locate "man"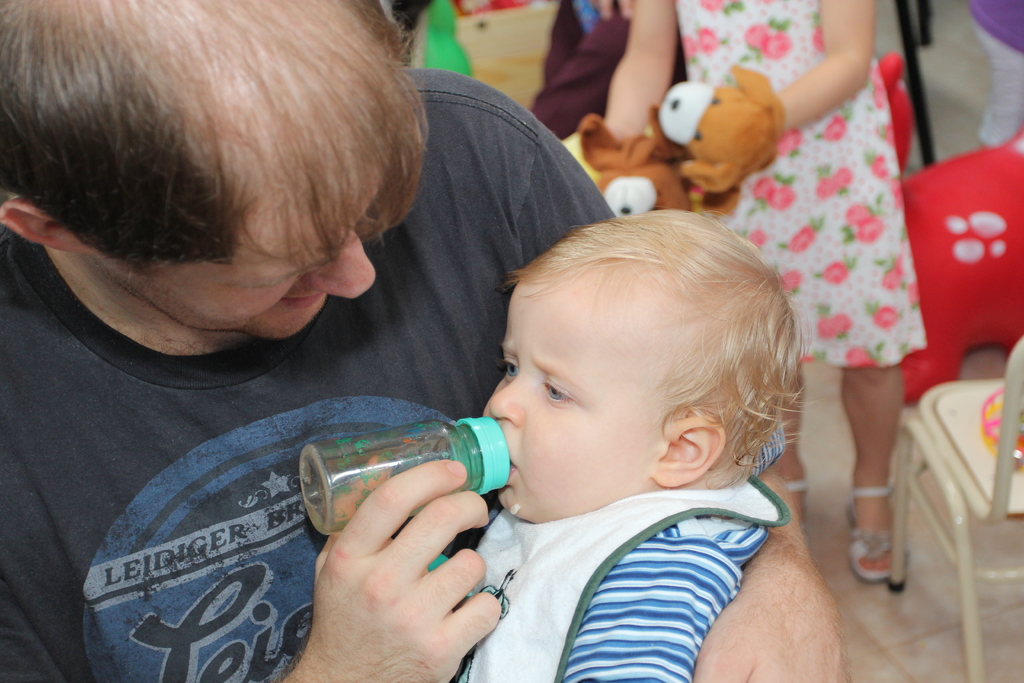
0/20/679/665
